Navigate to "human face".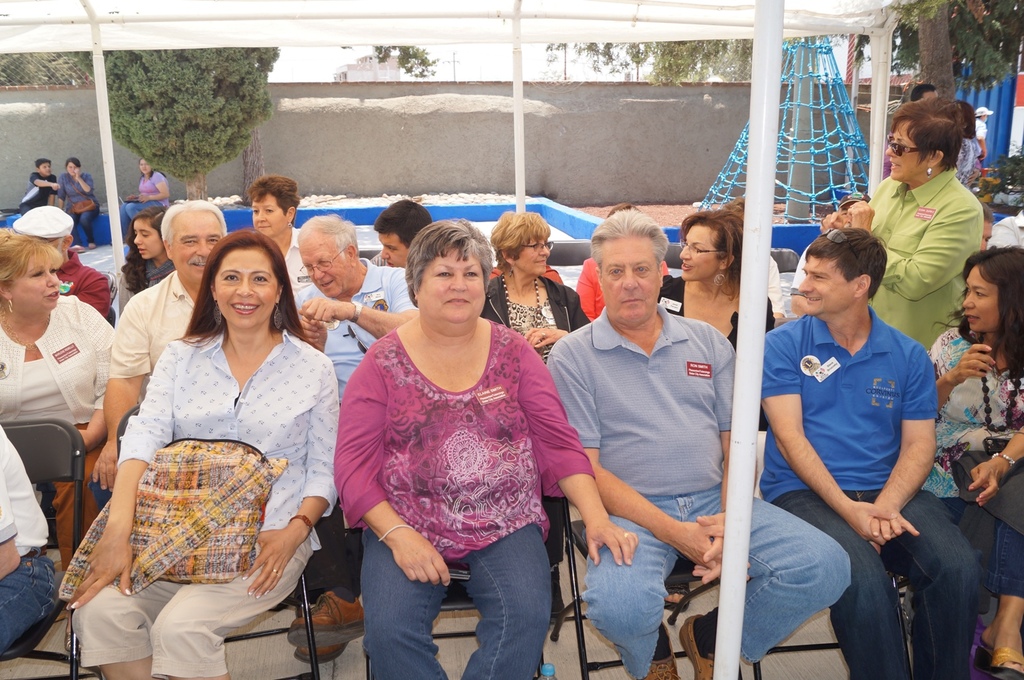
Navigation target: box(297, 239, 350, 295).
